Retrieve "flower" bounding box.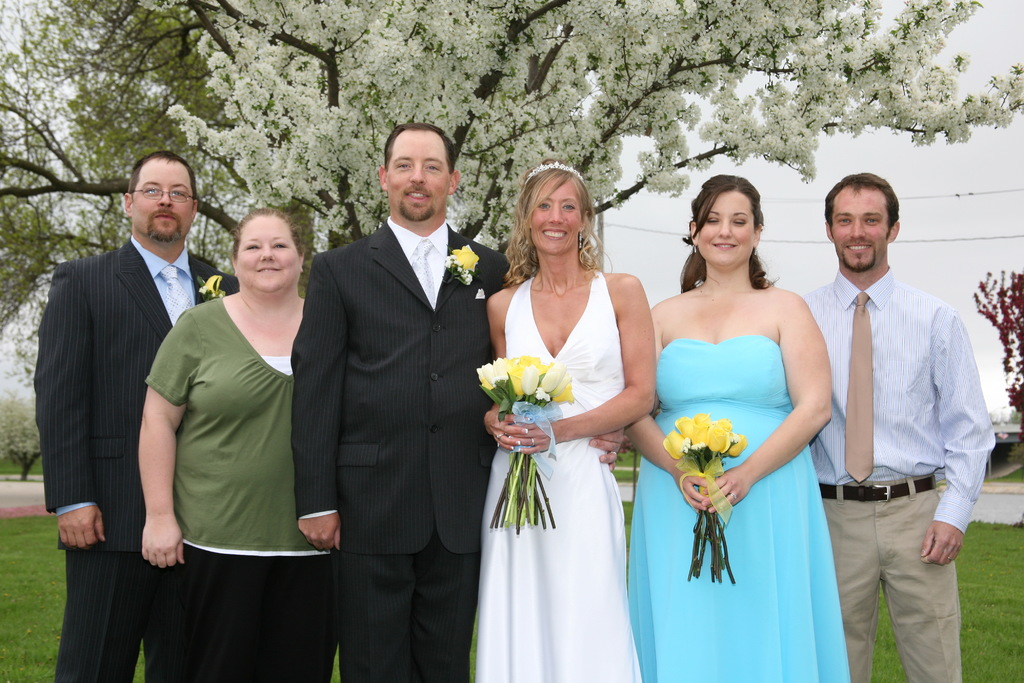
Bounding box: {"x1": 455, "y1": 241, "x2": 484, "y2": 273}.
